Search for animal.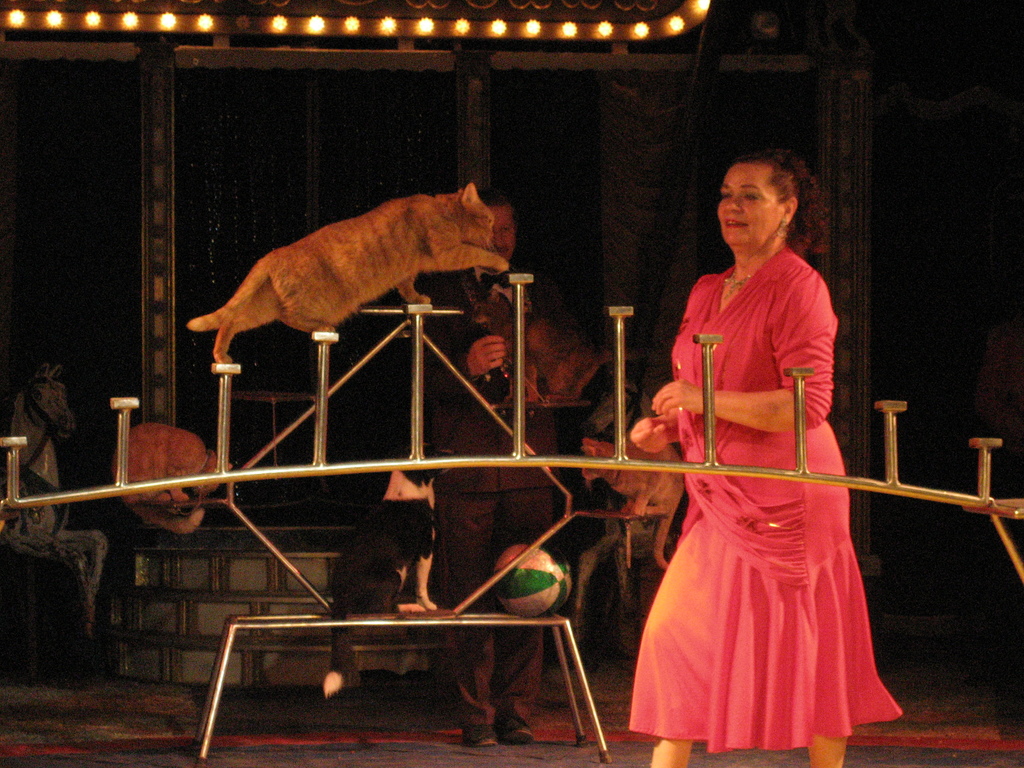
Found at bbox=[0, 360, 115, 630].
